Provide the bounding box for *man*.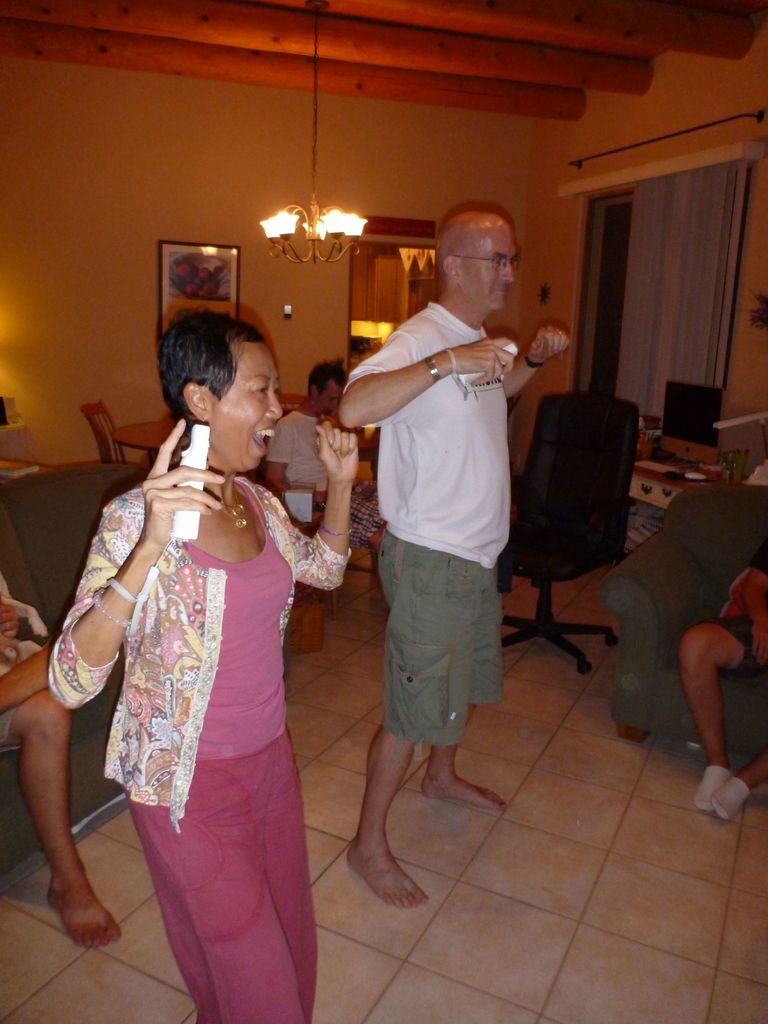
[252, 357, 378, 562].
